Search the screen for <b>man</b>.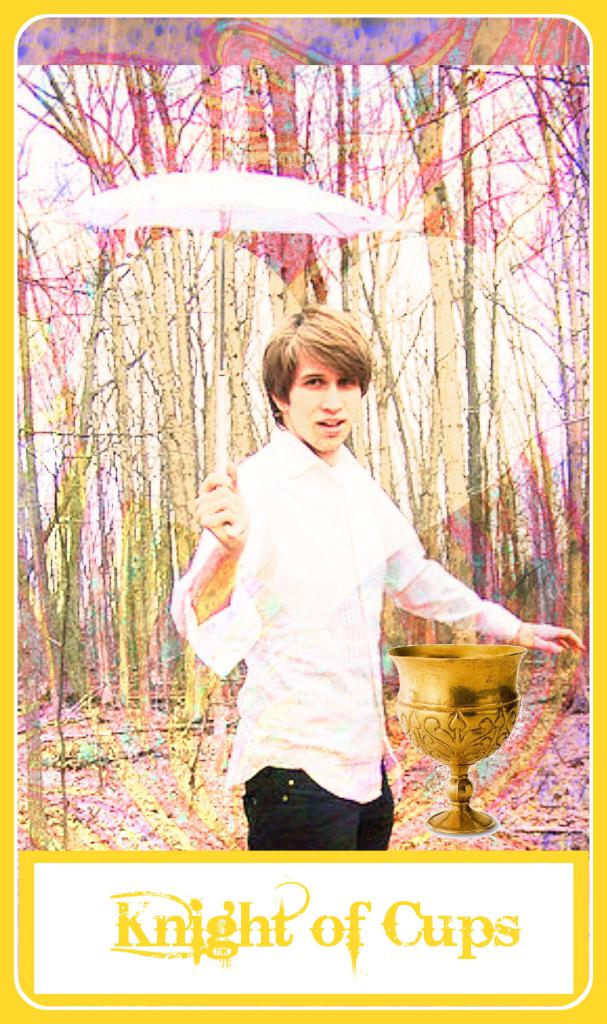
Found at bbox=(186, 334, 517, 882).
